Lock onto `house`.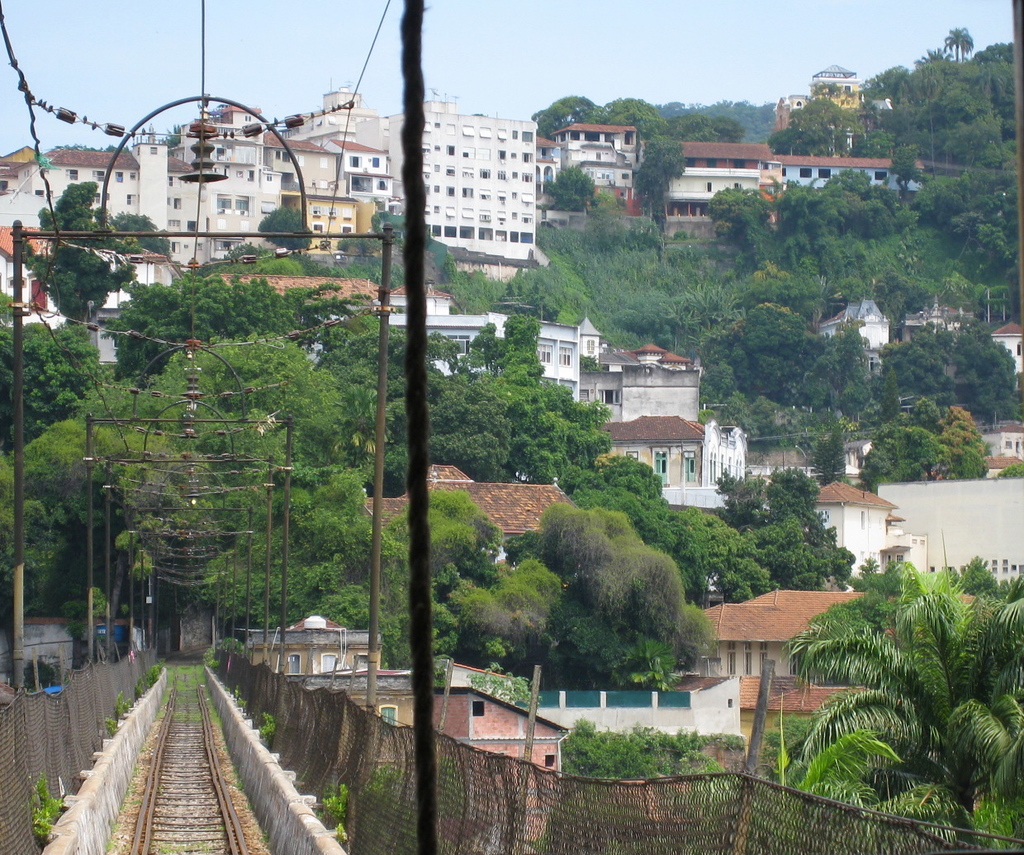
Locked: (x1=338, y1=140, x2=386, y2=245).
